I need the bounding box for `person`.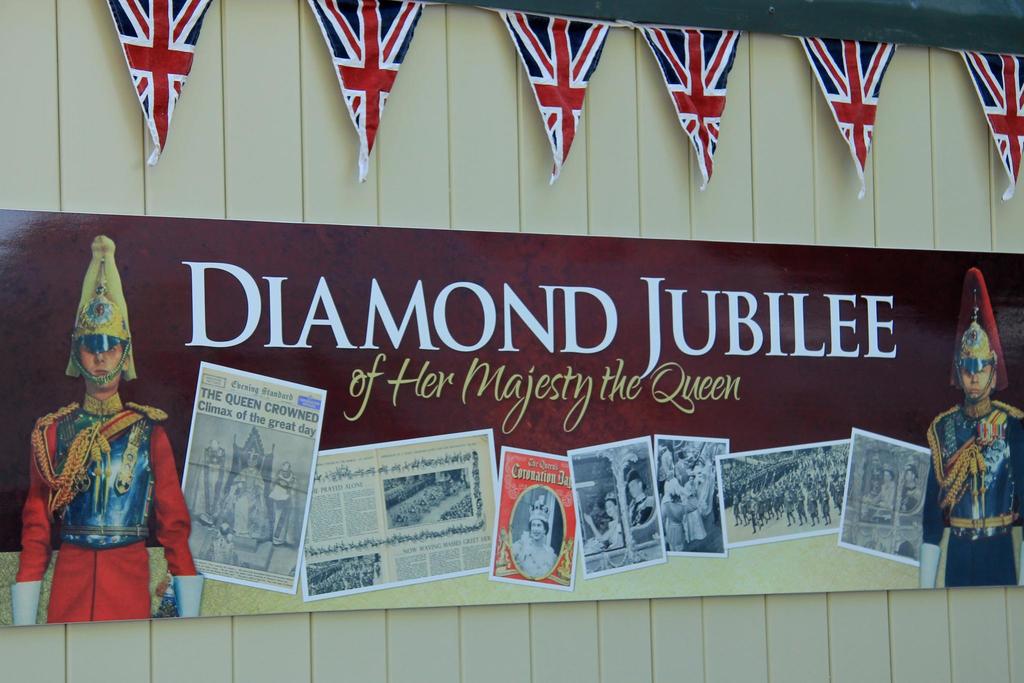
Here it is: (7, 210, 209, 640).
